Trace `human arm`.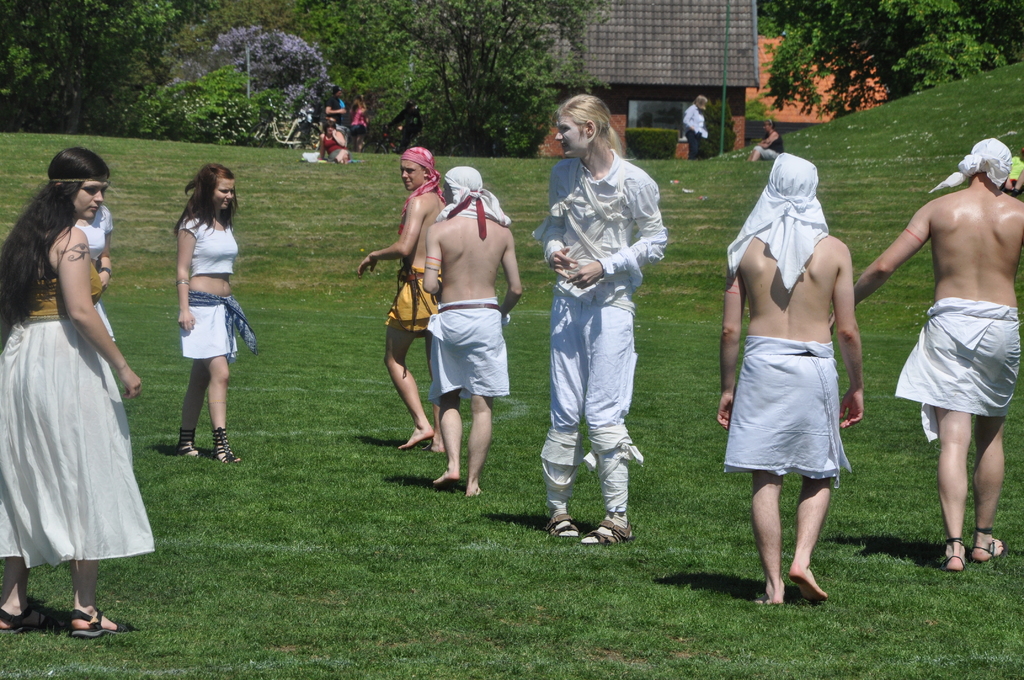
Traced to <region>319, 130, 326, 161</region>.
